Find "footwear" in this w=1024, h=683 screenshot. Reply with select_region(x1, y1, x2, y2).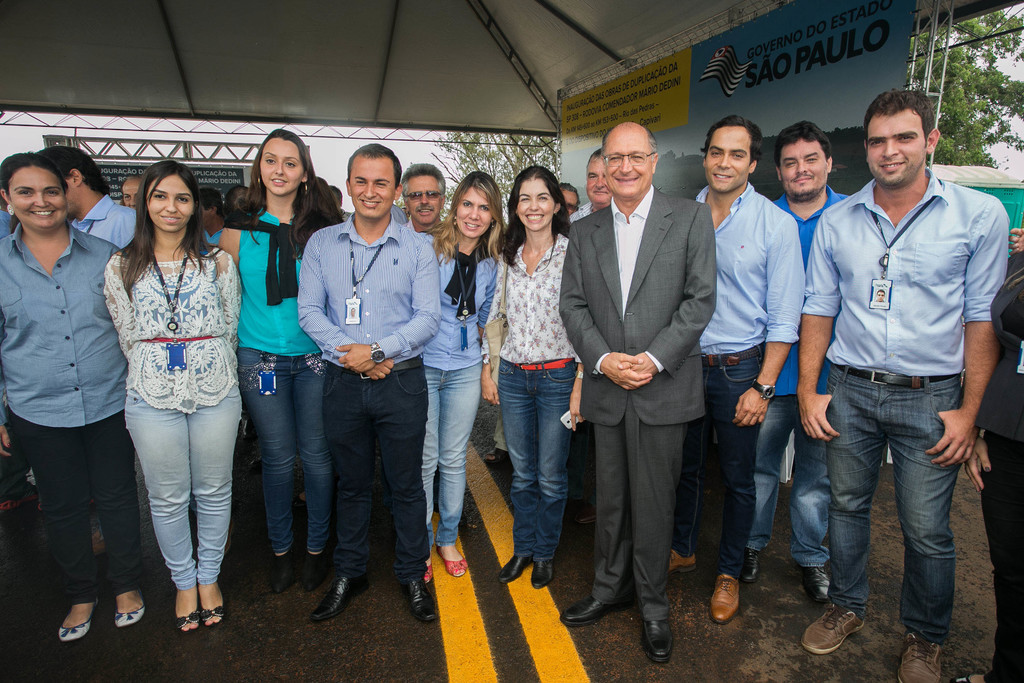
select_region(58, 614, 96, 644).
